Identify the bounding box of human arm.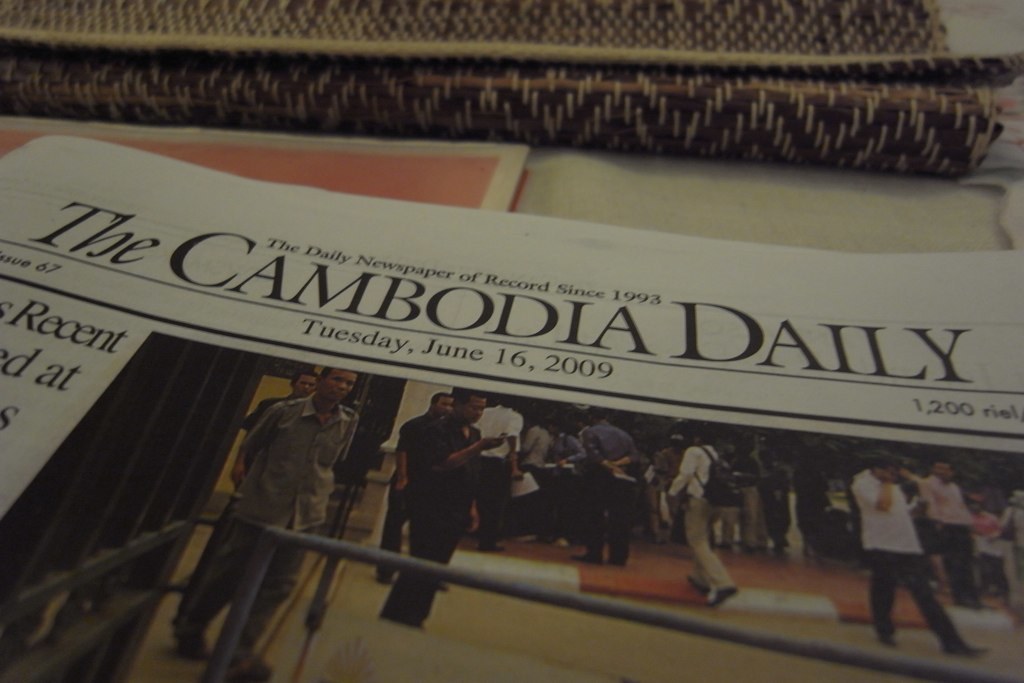
rect(853, 465, 895, 517).
